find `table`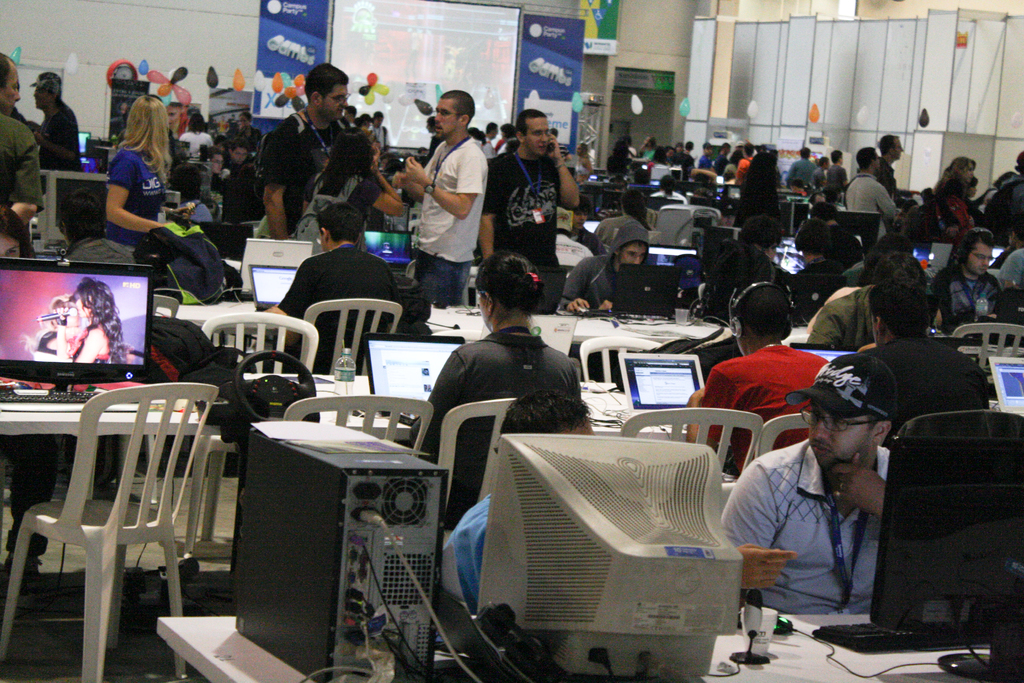
select_region(152, 604, 993, 682)
